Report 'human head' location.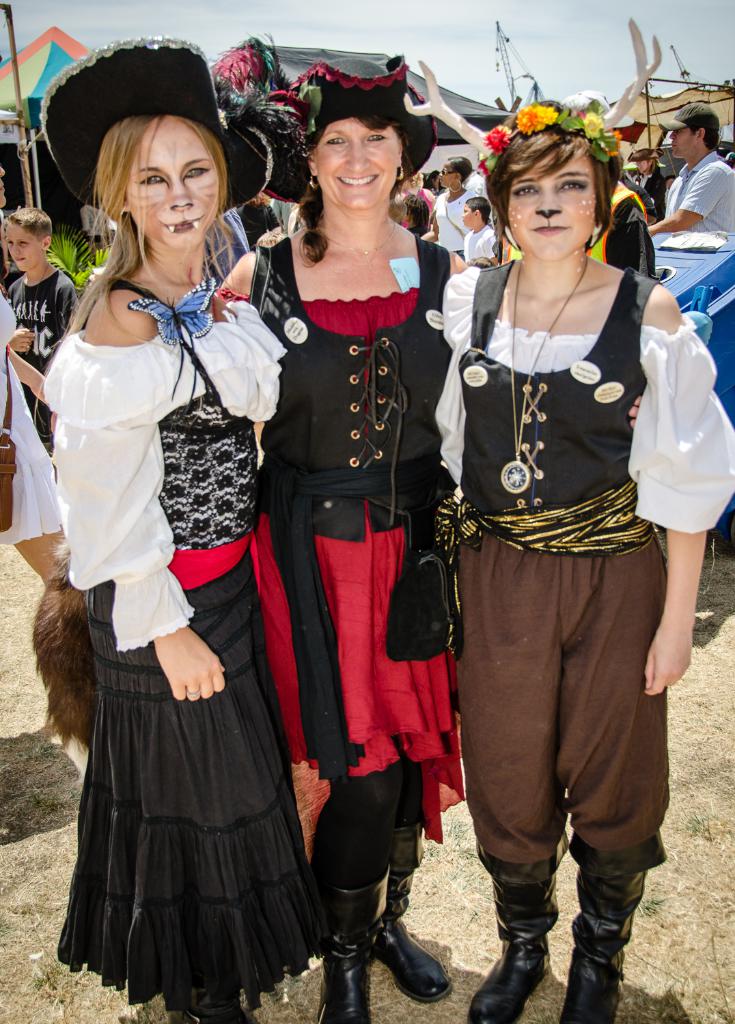
Report: box(633, 154, 654, 173).
